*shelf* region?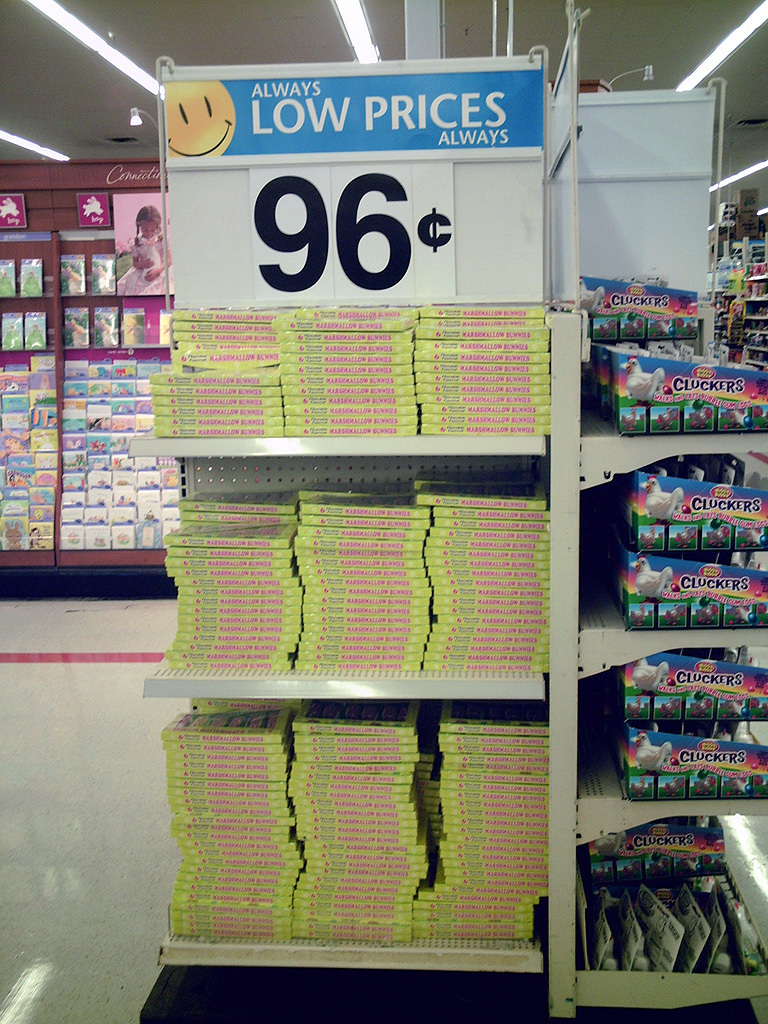
[left=1, top=148, right=198, bottom=584]
